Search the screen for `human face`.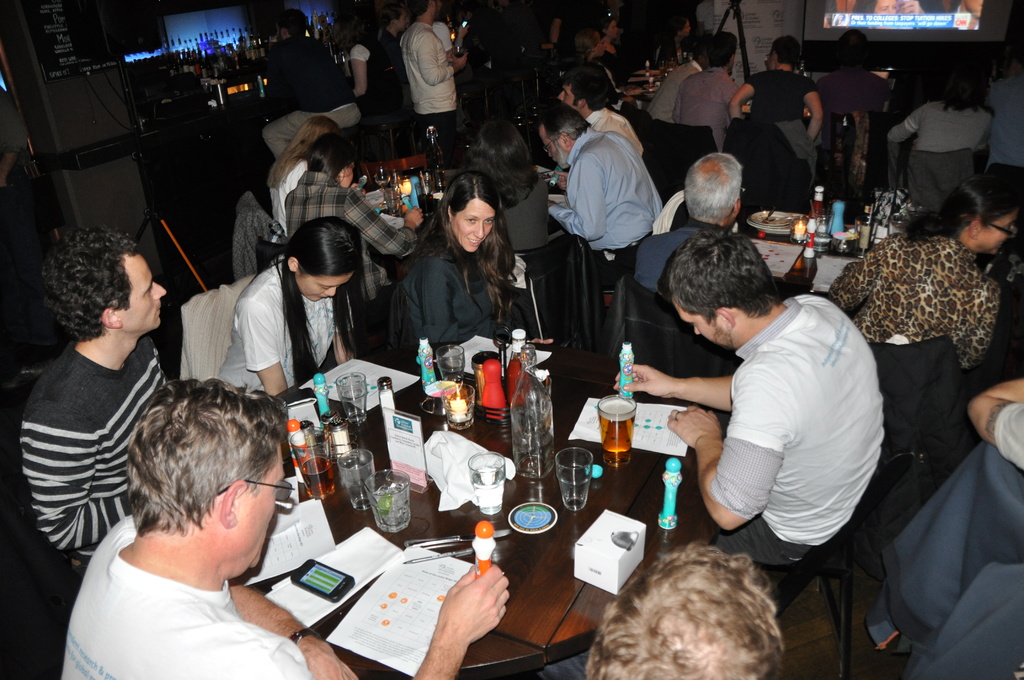
Found at (x1=236, y1=441, x2=283, y2=571).
